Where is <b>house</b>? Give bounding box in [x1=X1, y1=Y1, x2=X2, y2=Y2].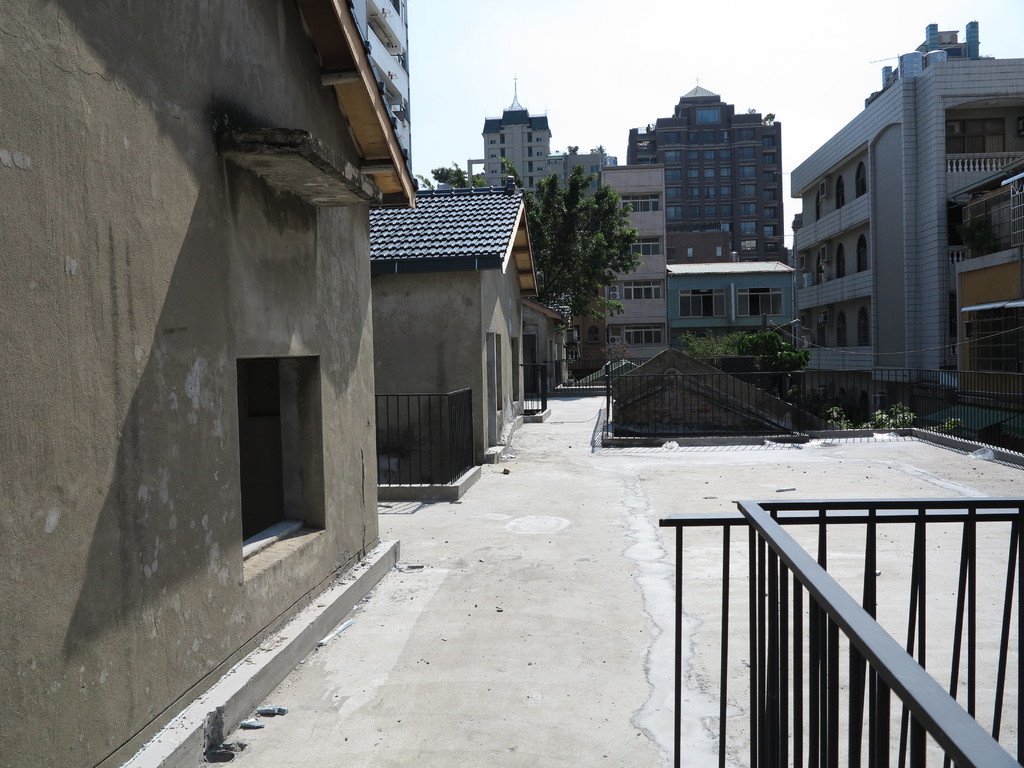
[x1=668, y1=257, x2=804, y2=363].
